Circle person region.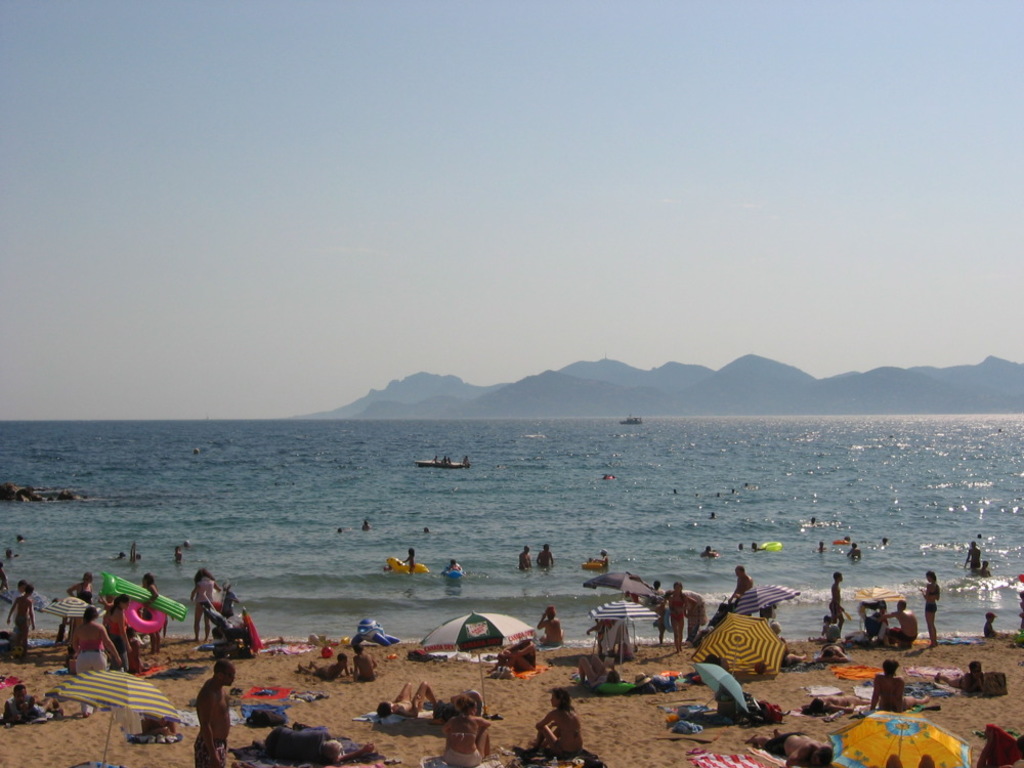
Region: box(685, 589, 709, 641).
